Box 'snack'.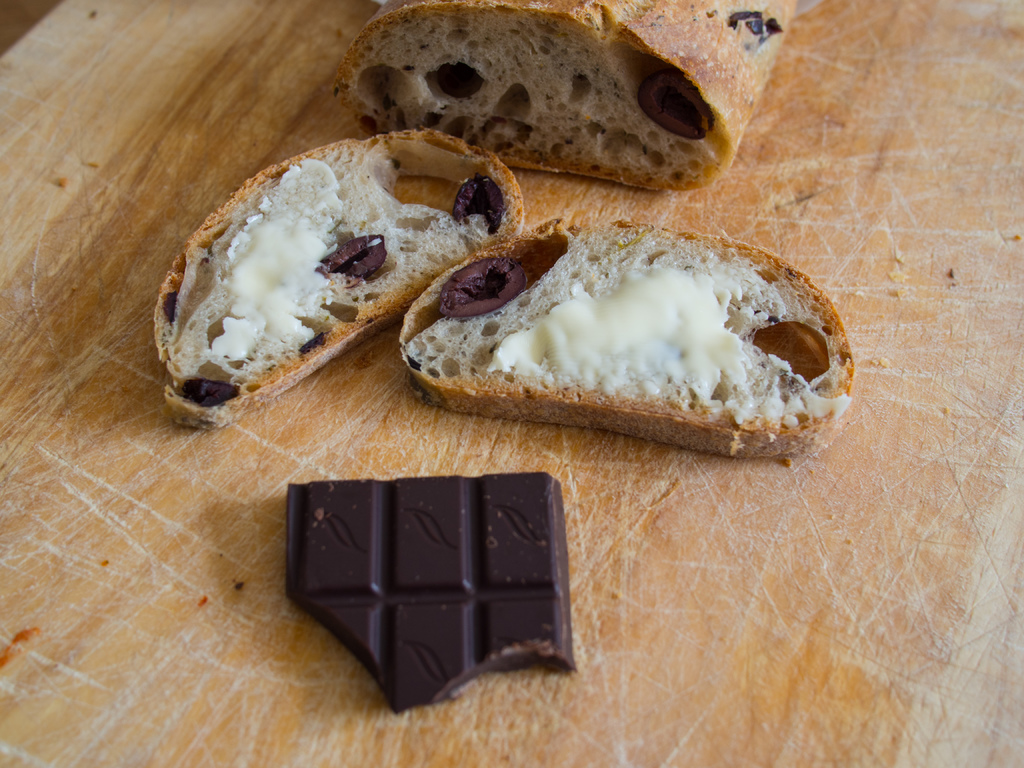
{"x1": 154, "y1": 161, "x2": 525, "y2": 429}.
